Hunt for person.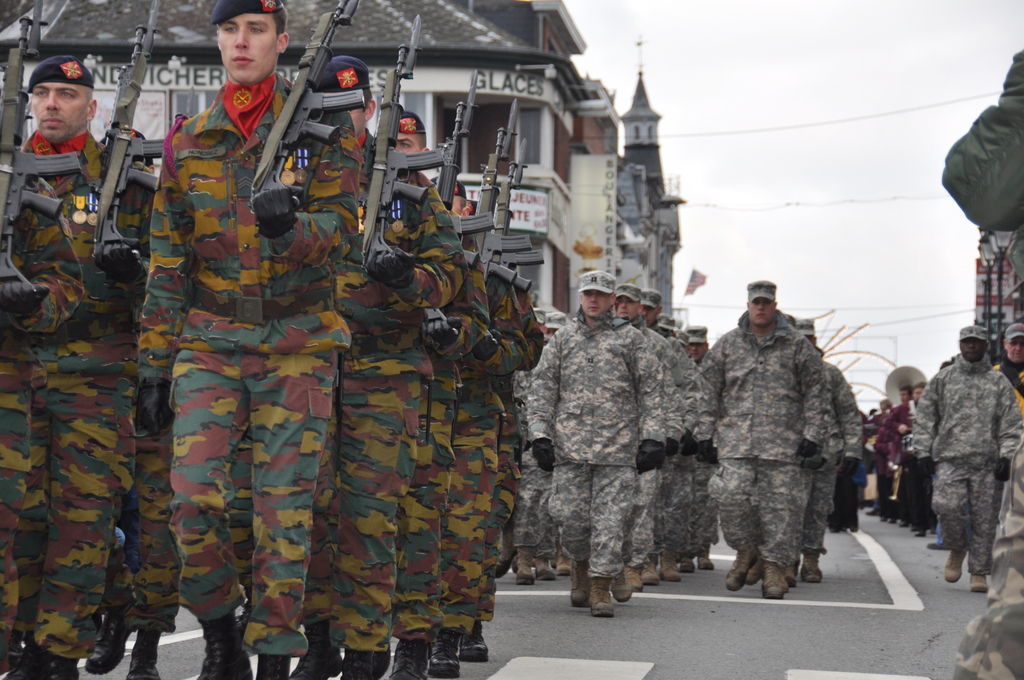
Hunted down at (x1=923, y1=323, x2=1016, y2=599).
